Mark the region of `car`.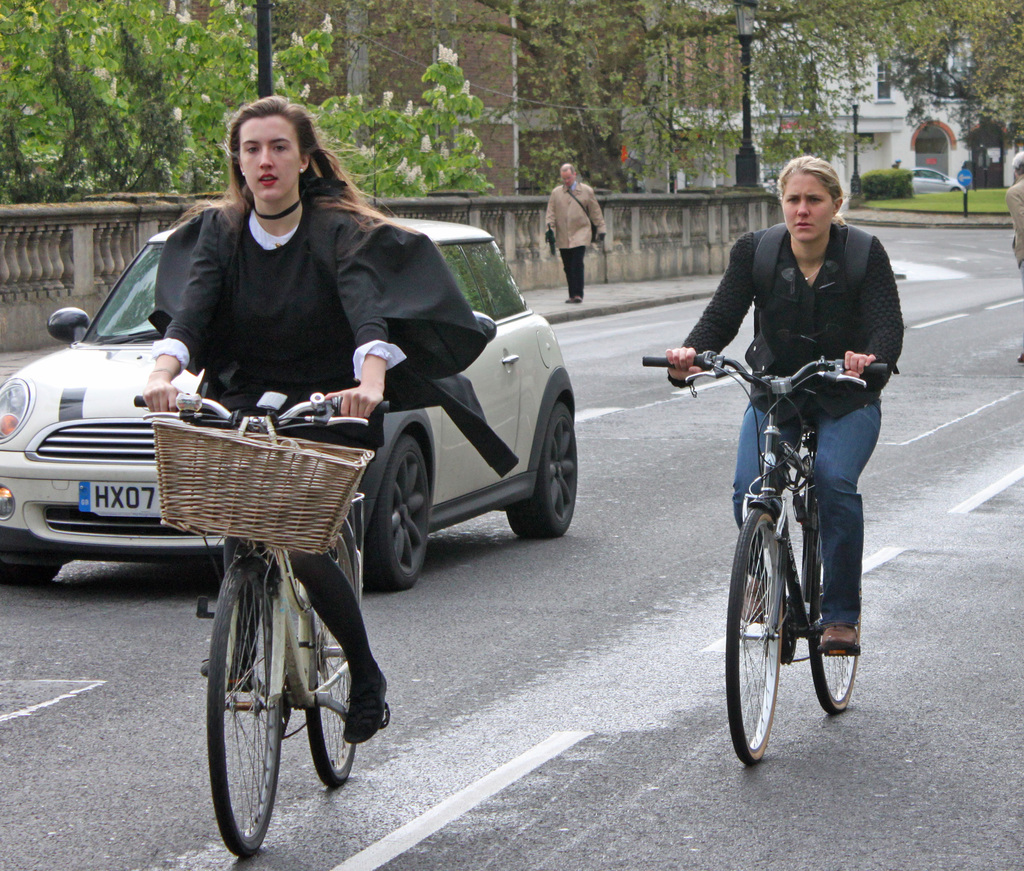
Region: rect(20, 262, 548, 615).
